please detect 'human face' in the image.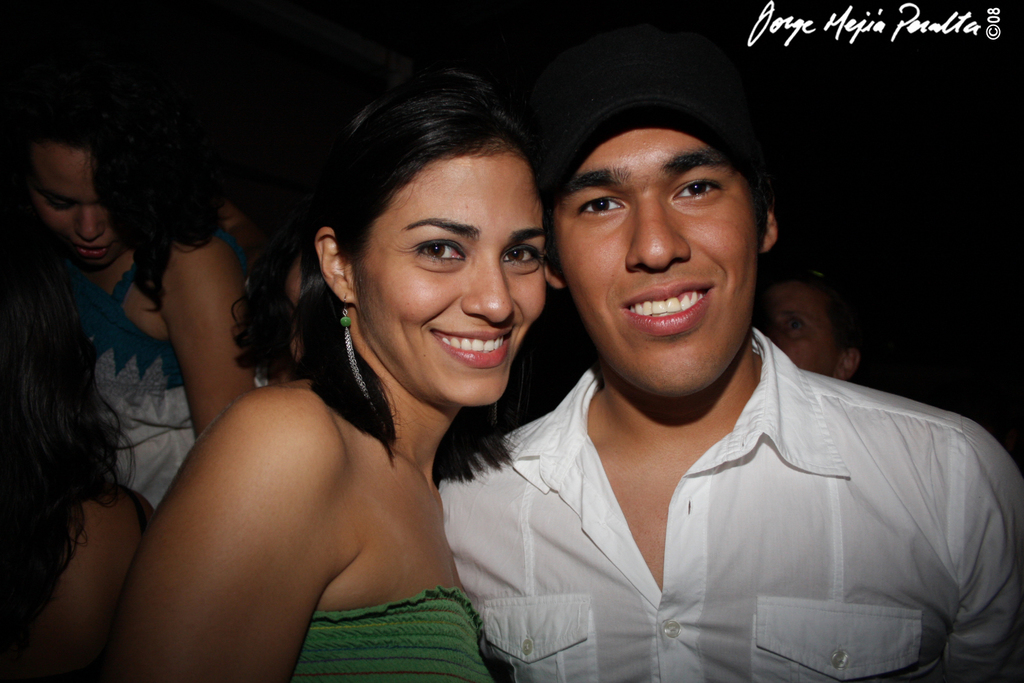
Rect(360, 151, 544, 408).
